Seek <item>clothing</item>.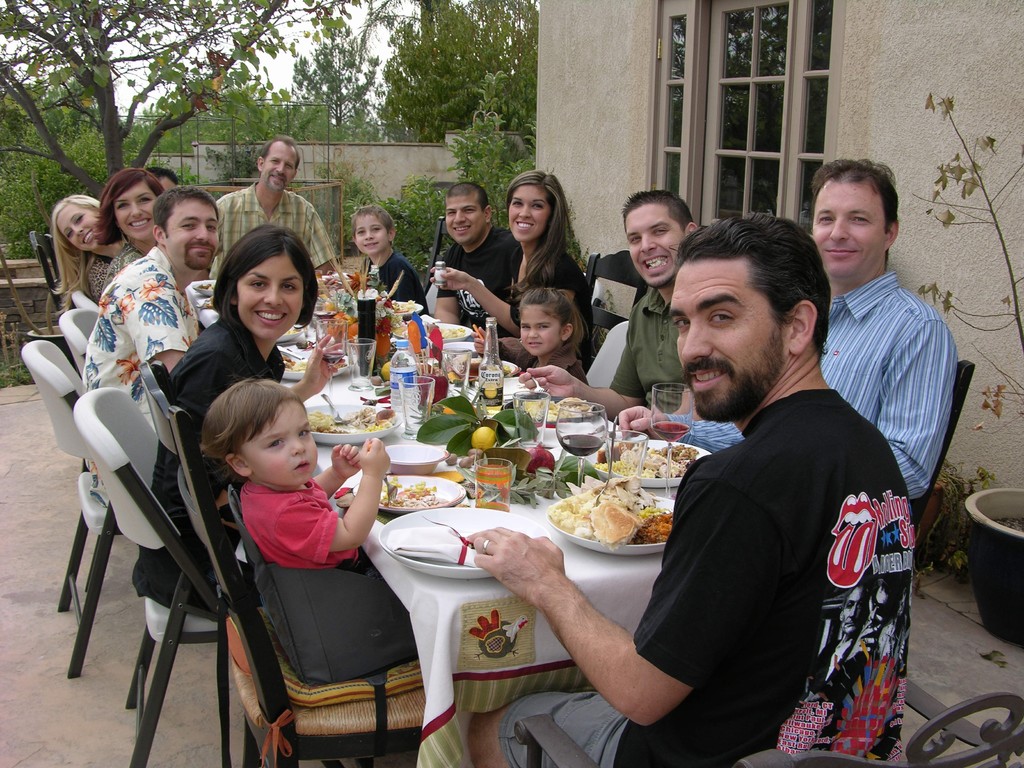
(607,288,685,413).
